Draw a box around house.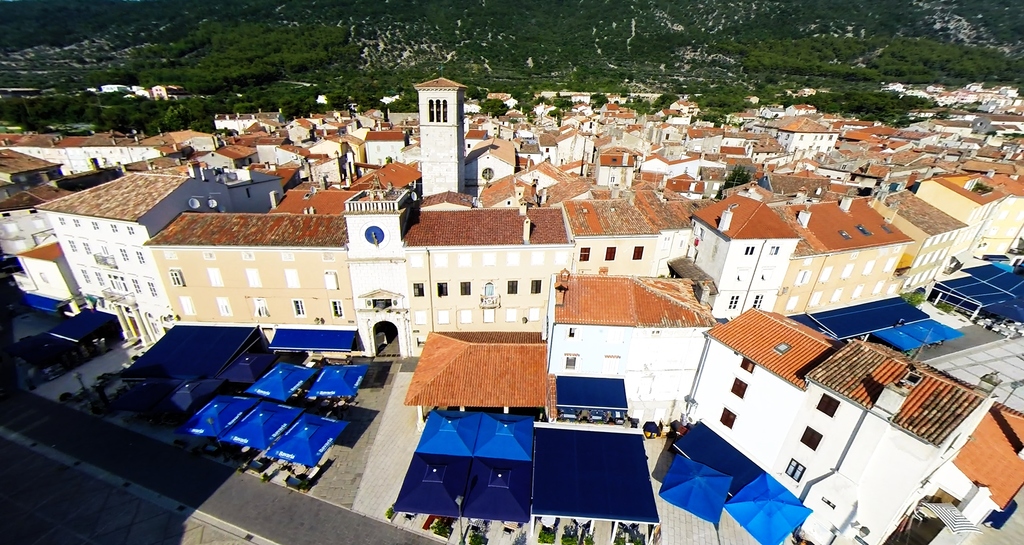
rect(404, 330, 551, 411).
